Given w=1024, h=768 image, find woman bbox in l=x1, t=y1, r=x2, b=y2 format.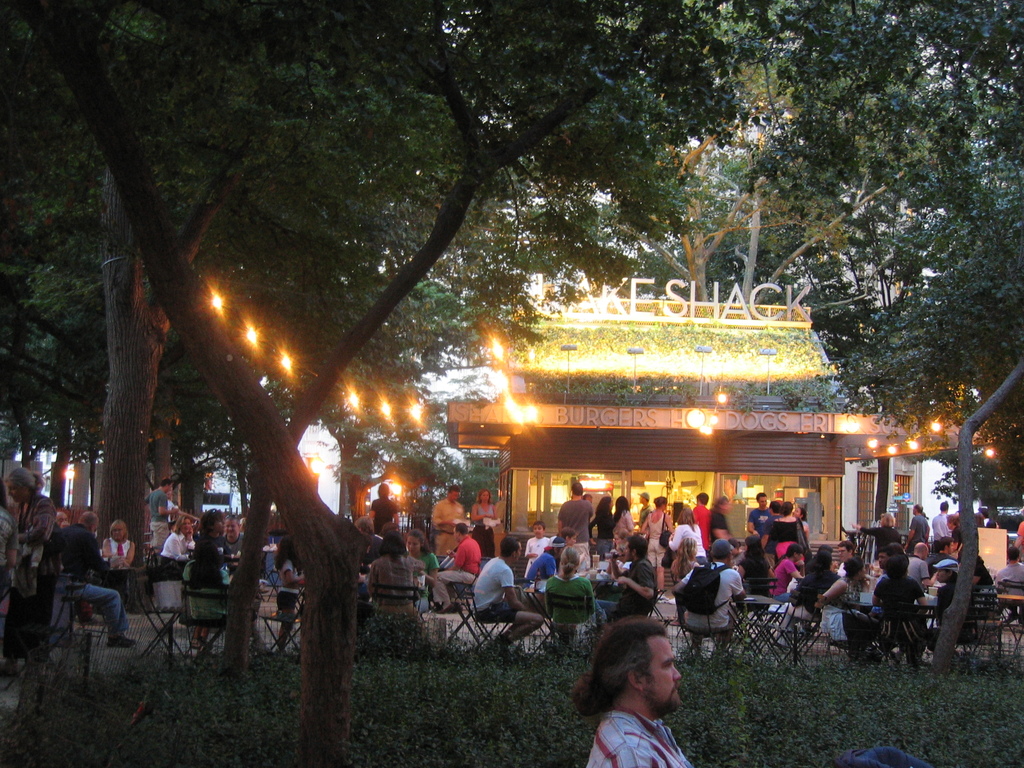
l=470, t=488, r=497, b=557.
